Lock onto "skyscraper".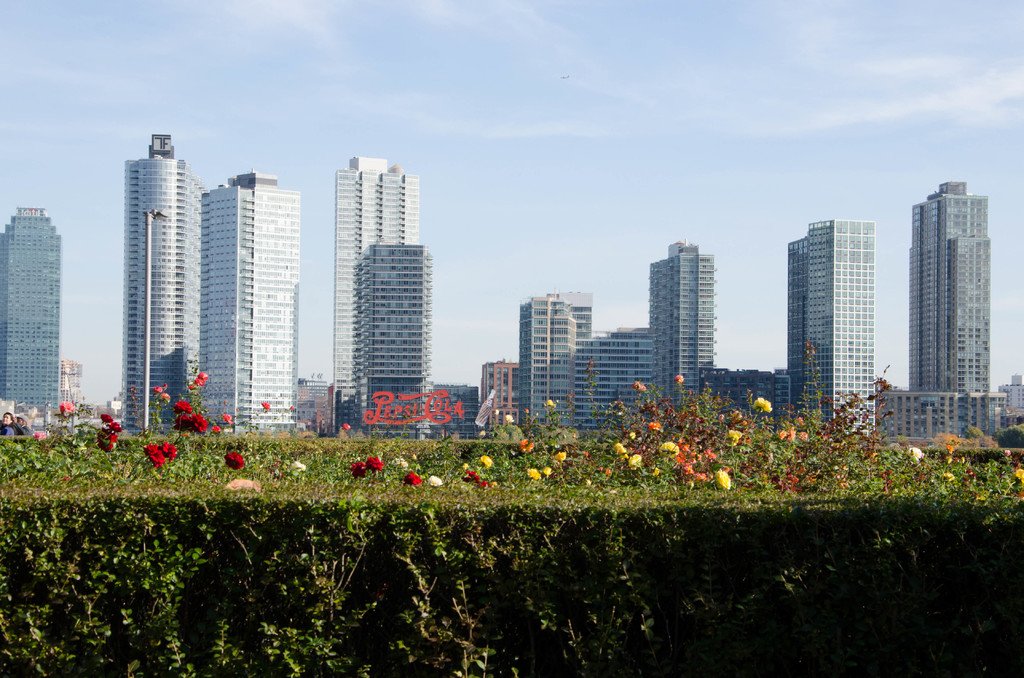
Locked: [517, 287, 596, 435].
